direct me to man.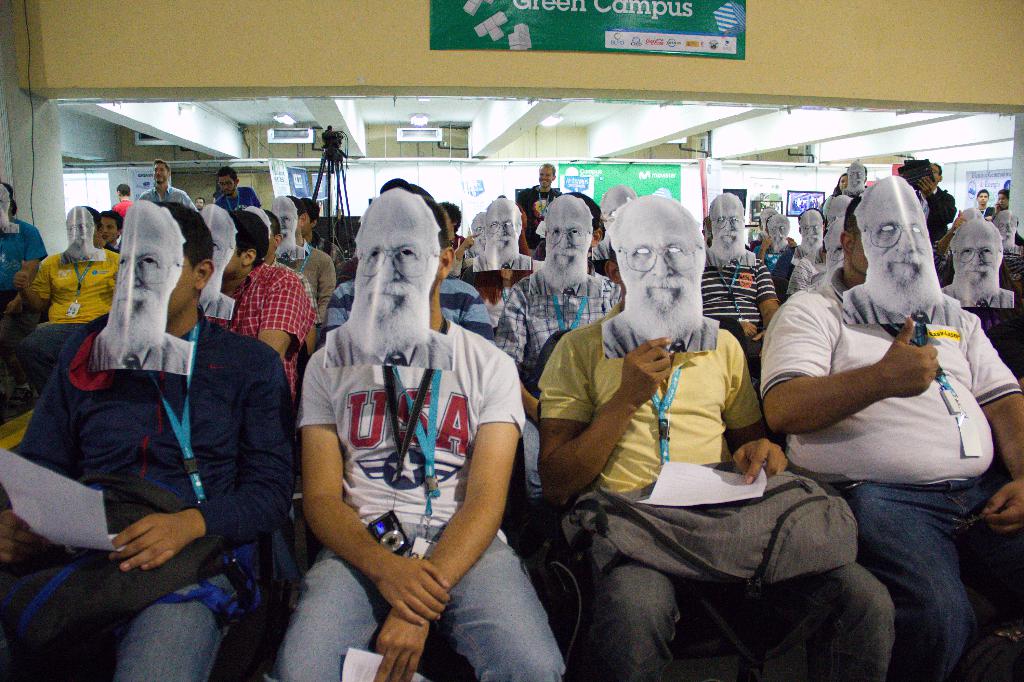
Direction: x1=760, y1=172, x2=1023, y2=681.
